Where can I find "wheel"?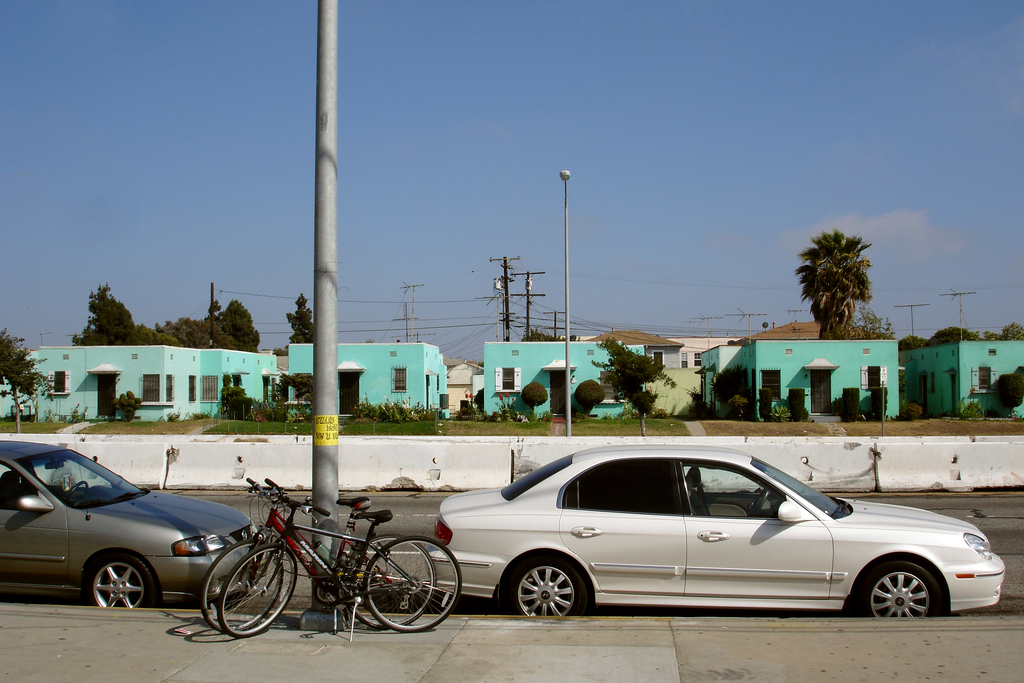
You can find it at [864,568,955,630].
